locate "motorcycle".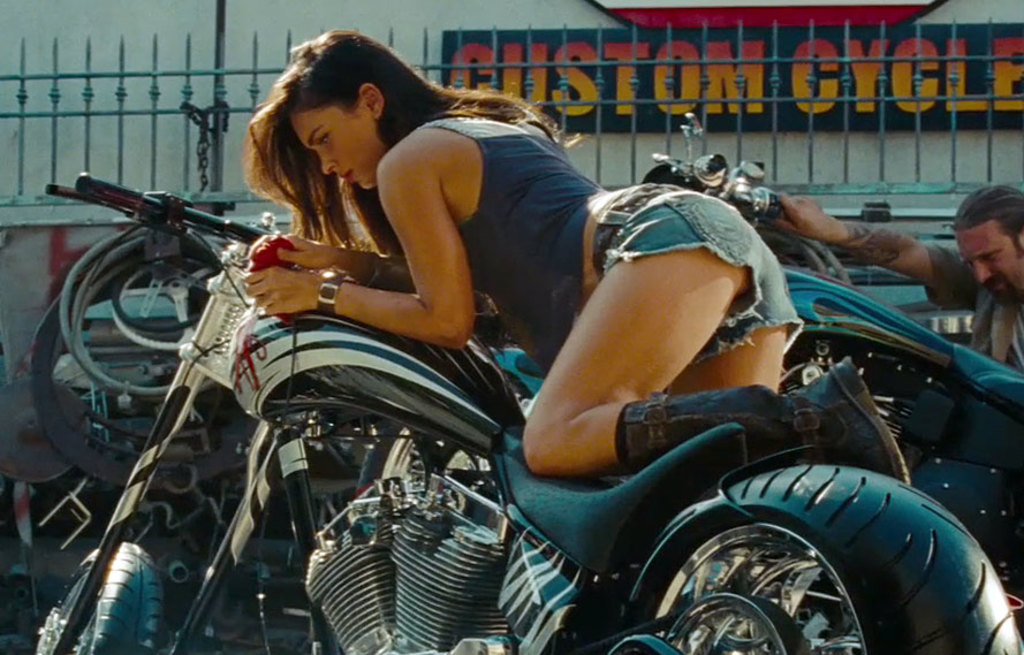
Bounding box: (left=645, top=107, right=1023, bottom=608).
